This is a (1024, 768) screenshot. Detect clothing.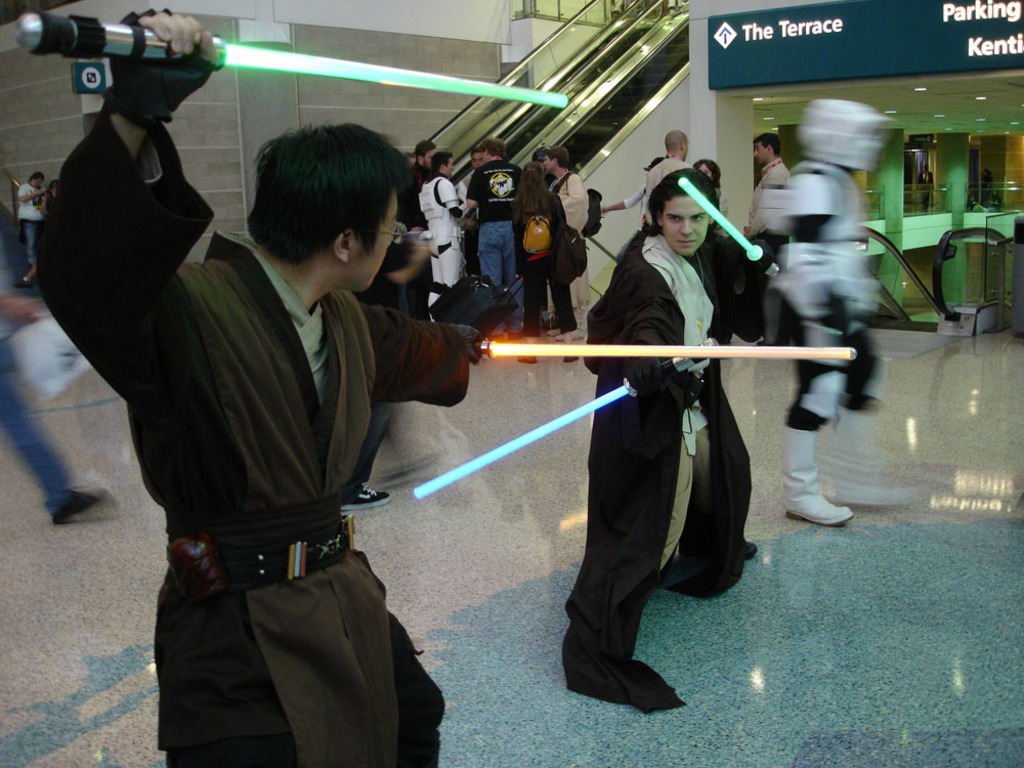
bbox=[637, 150, 689, 227].
